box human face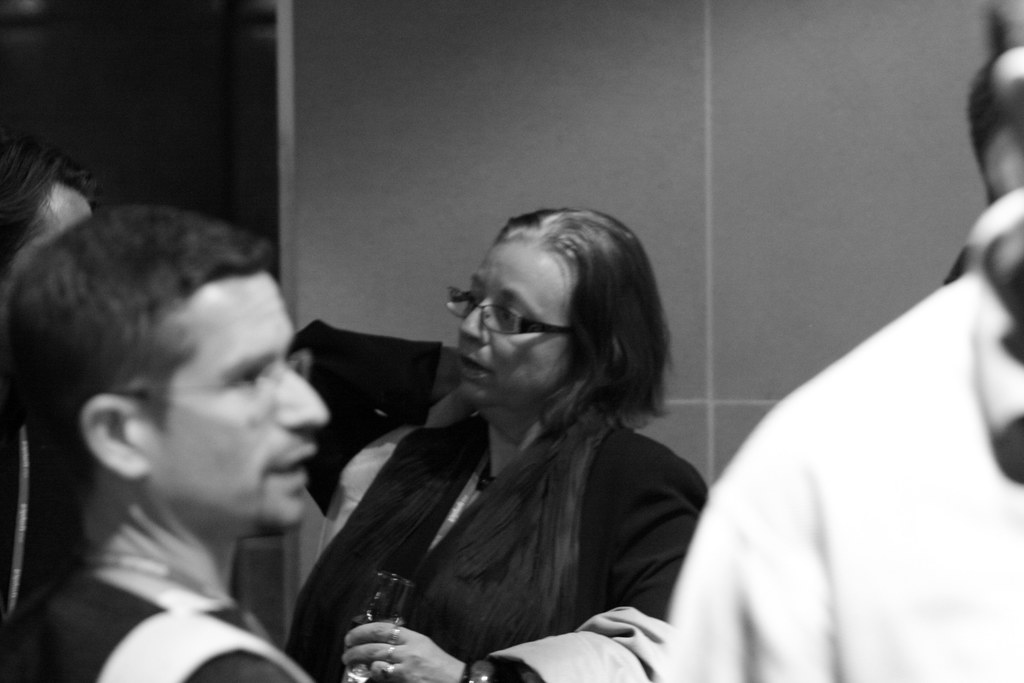
<bbox>149, 272, 334, 533</bbox>
